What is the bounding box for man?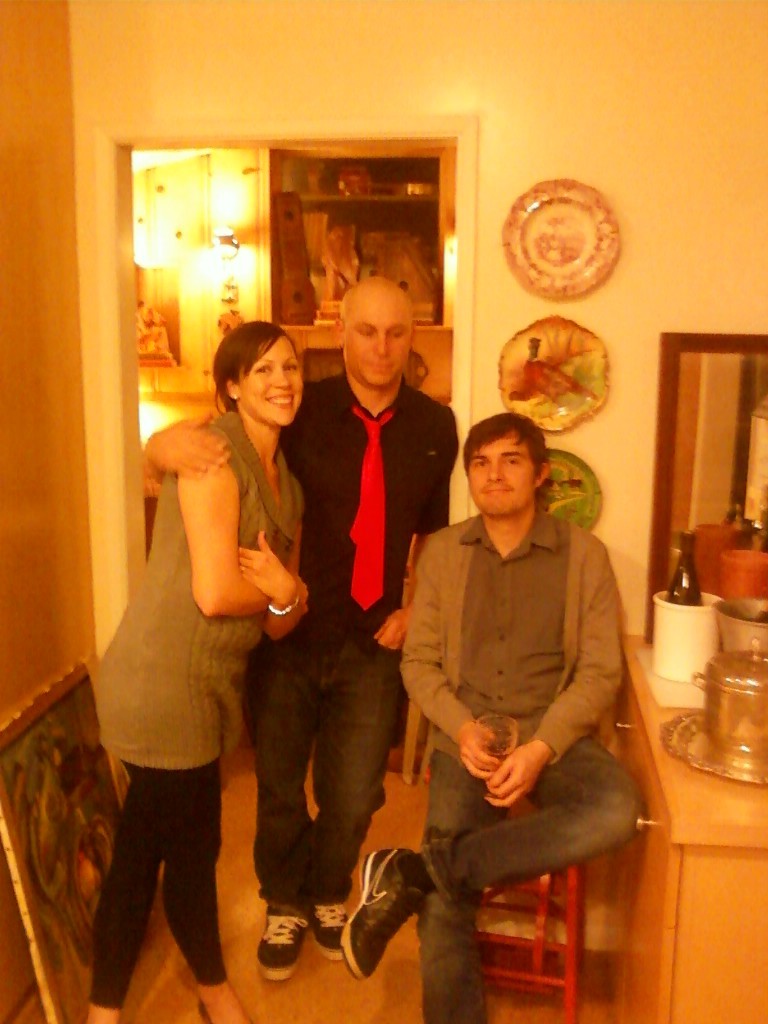
x1=144 y1=270 x2=458 y2=980.
